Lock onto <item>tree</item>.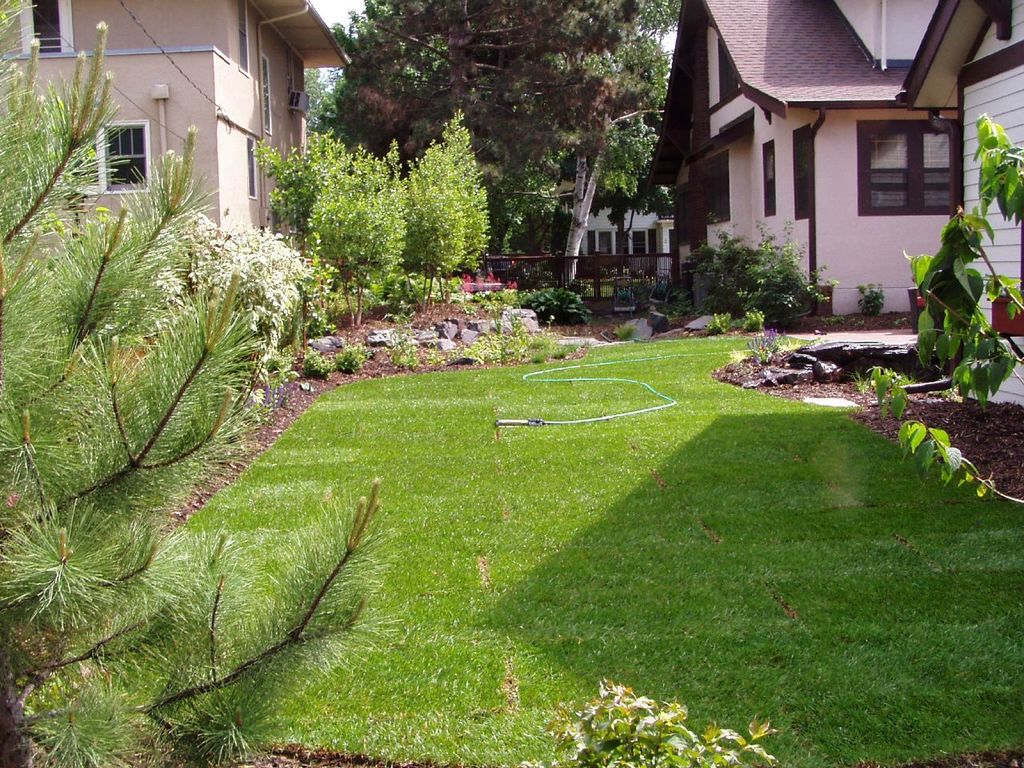
Locked: left=14, top=469, right=388, bottom=767.
